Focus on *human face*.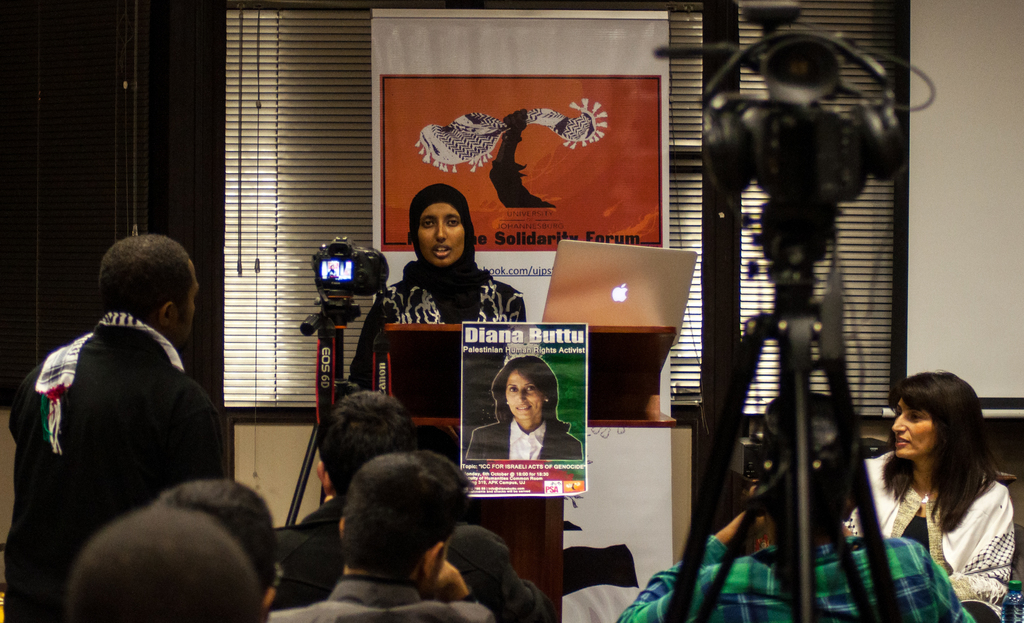
Focused at left=506, top=369, right=543, bottom=421.
